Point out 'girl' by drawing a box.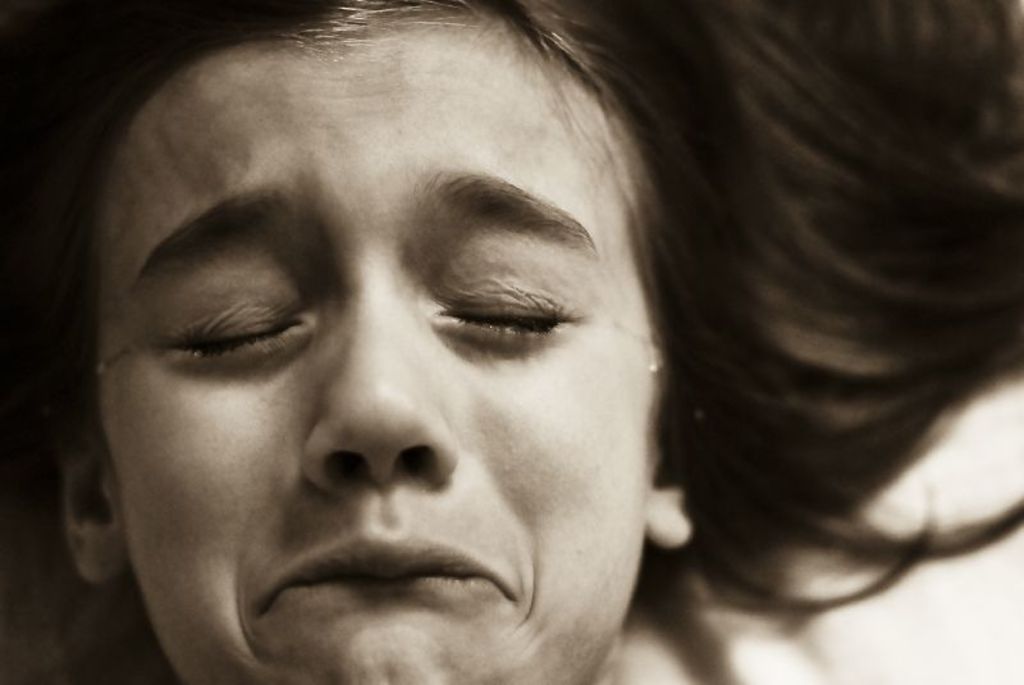
1/3/1023/684.
